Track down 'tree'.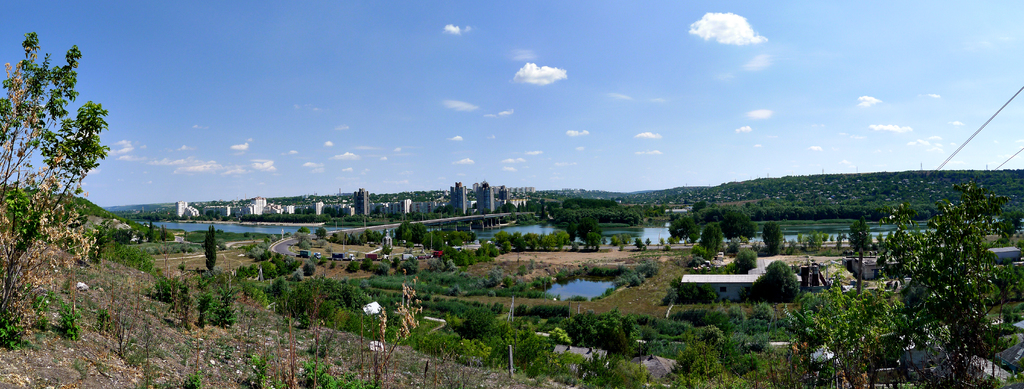
Tracked to l=850, t=215, r=874, b=298.
